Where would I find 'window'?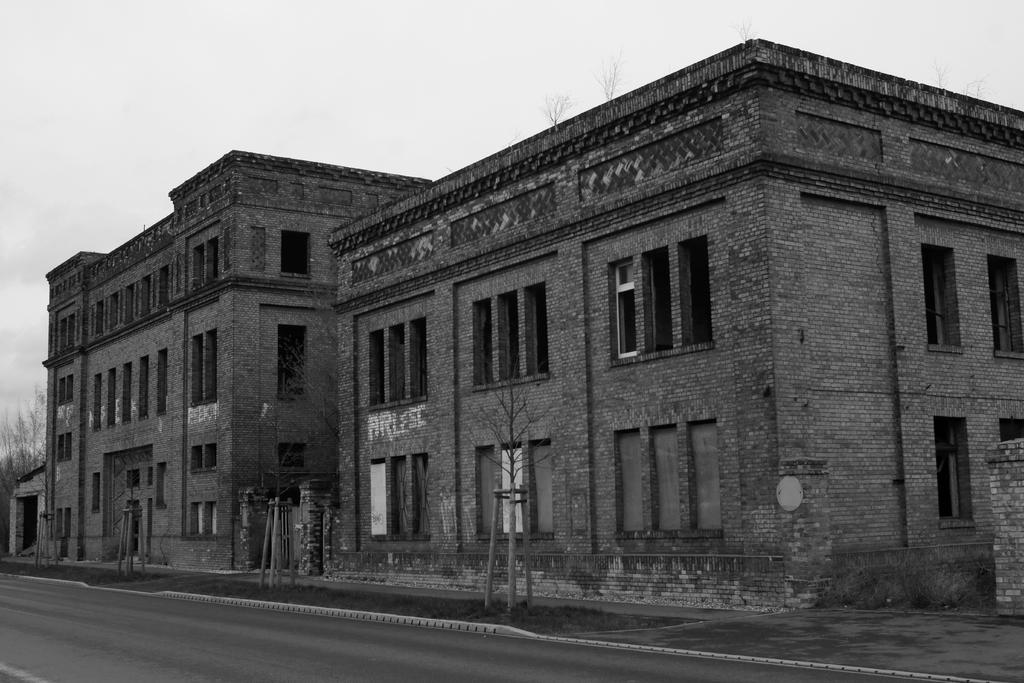
At <region>278, 441, 309, 467</region>.
